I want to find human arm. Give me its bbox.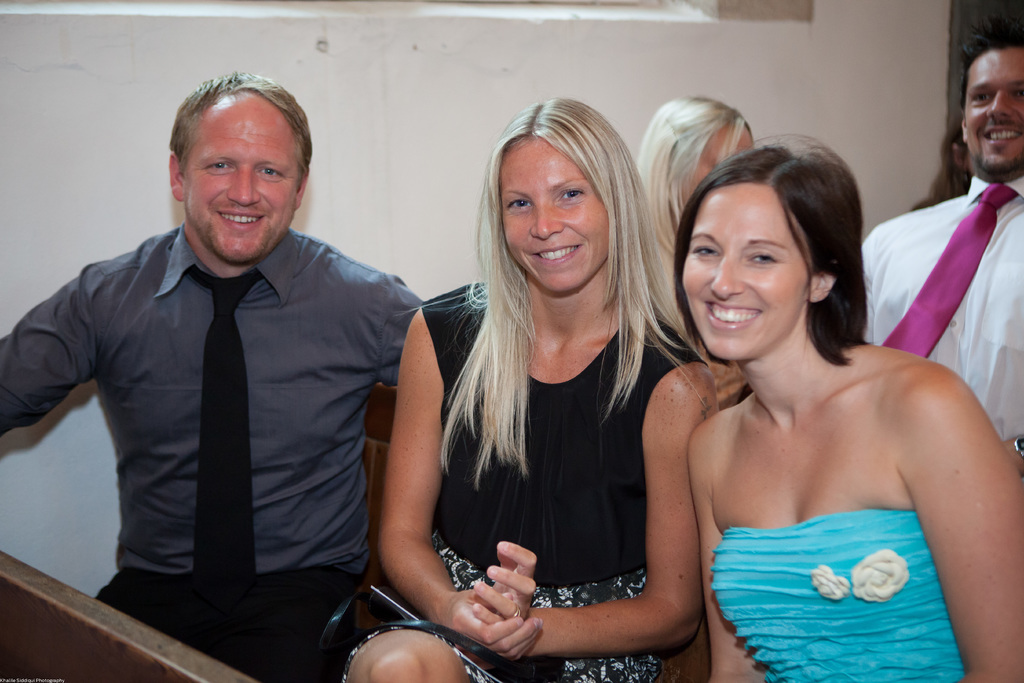
(687,417,774,682).
